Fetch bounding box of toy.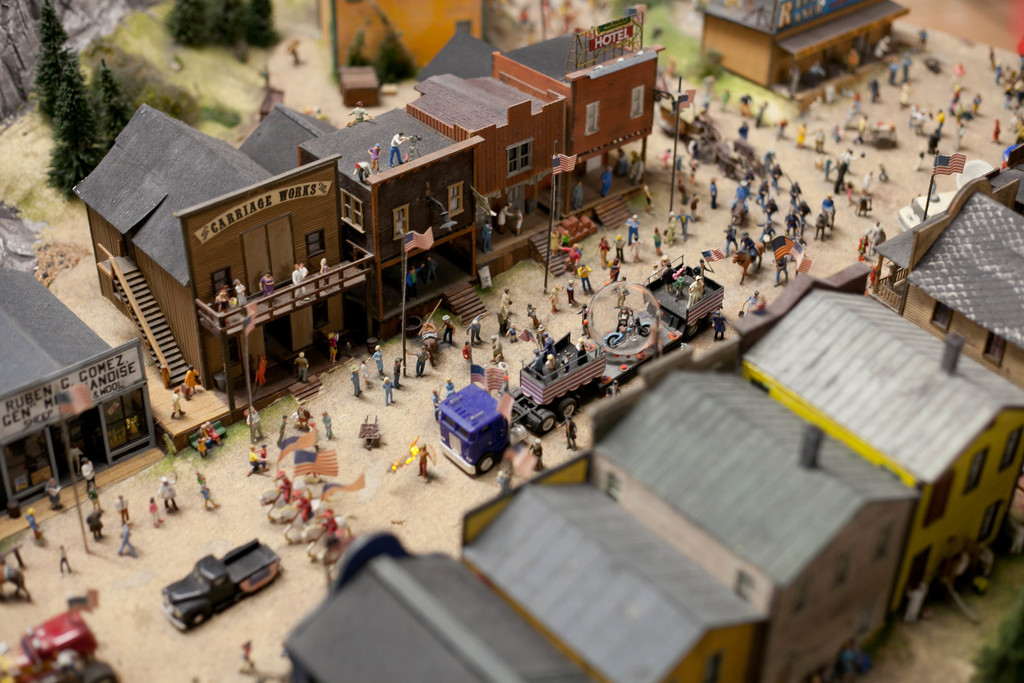
Bbox: (289, 531, 588, 682).
